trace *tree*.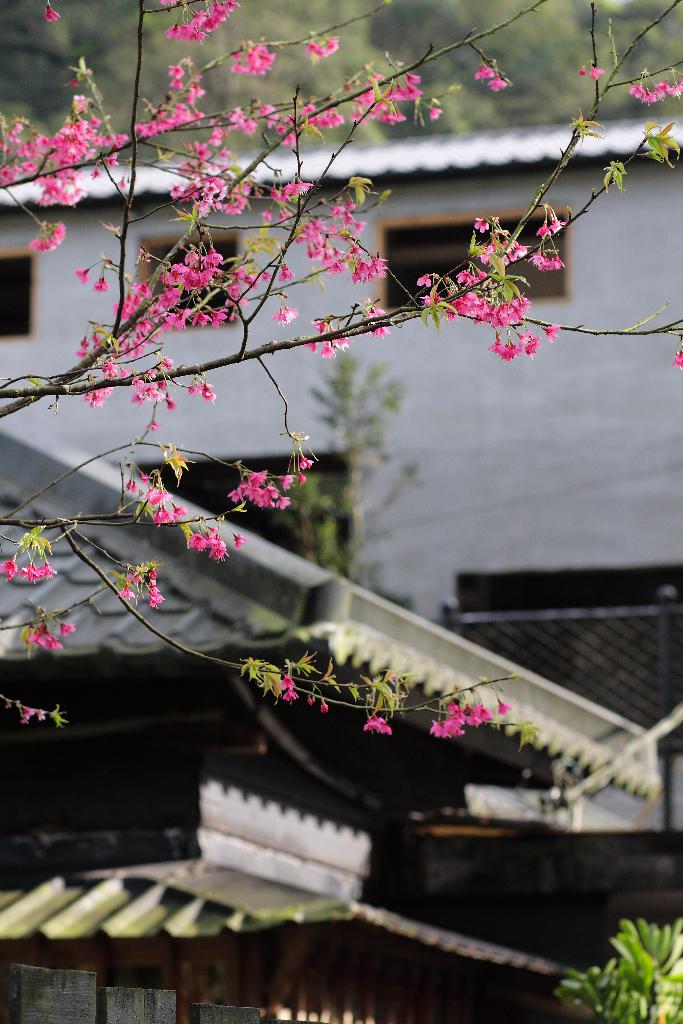
Traced to x1=0 y1=0 x2=682 y2=749.
